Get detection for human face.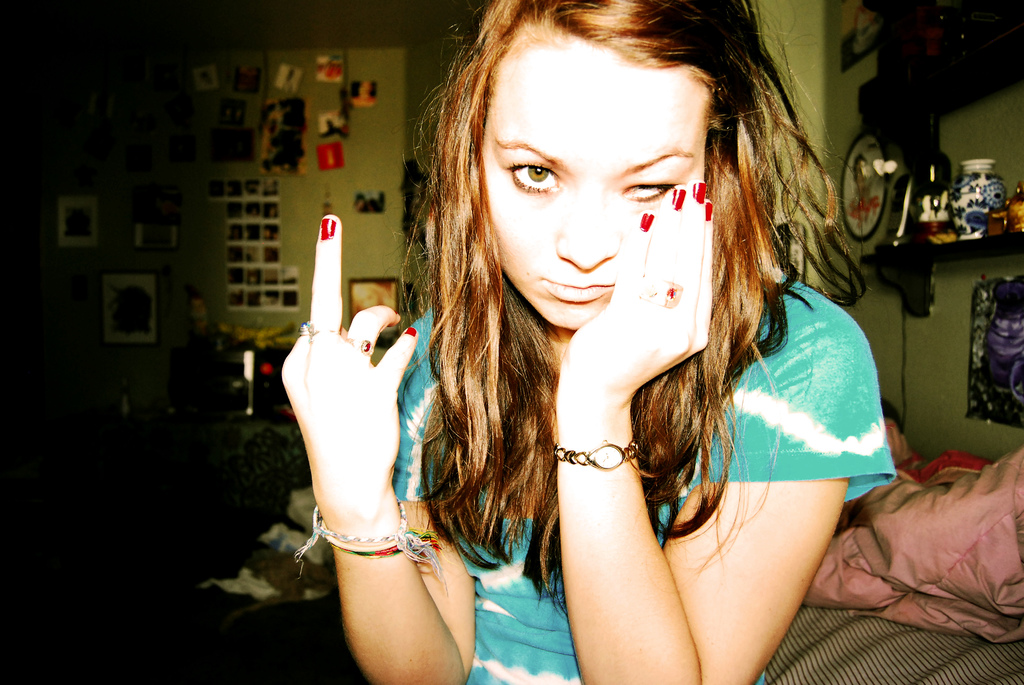
Detection: 483,61,711,343.
